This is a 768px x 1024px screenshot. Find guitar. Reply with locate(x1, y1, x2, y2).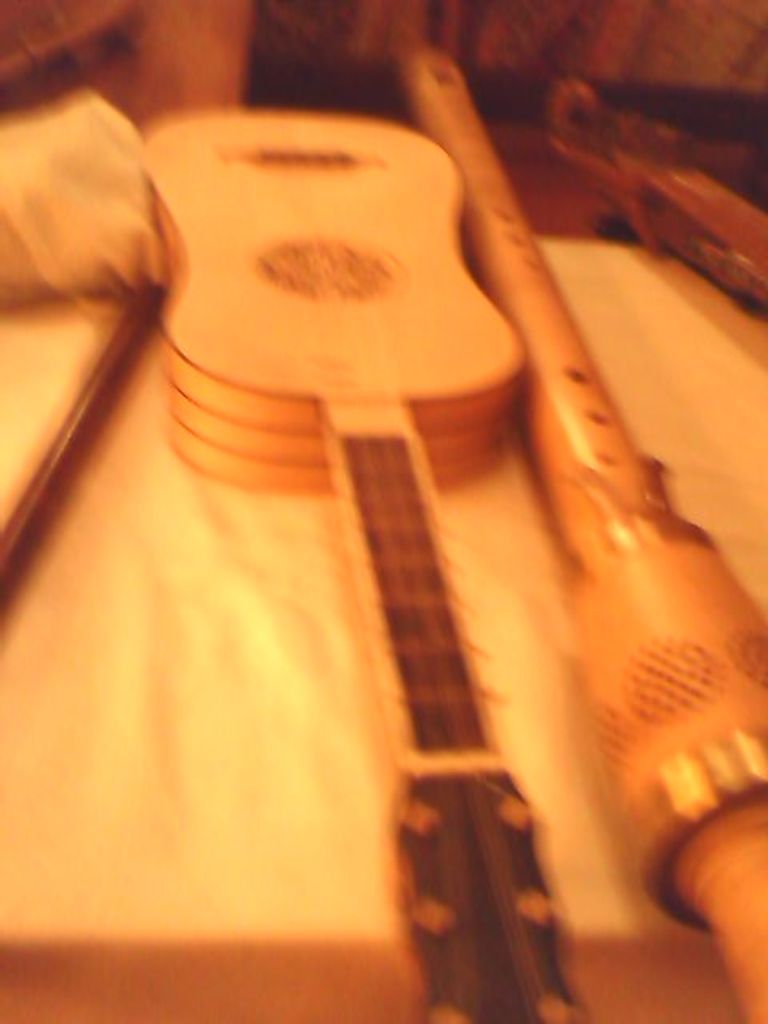
locate(22, 22, 742, 1023).
